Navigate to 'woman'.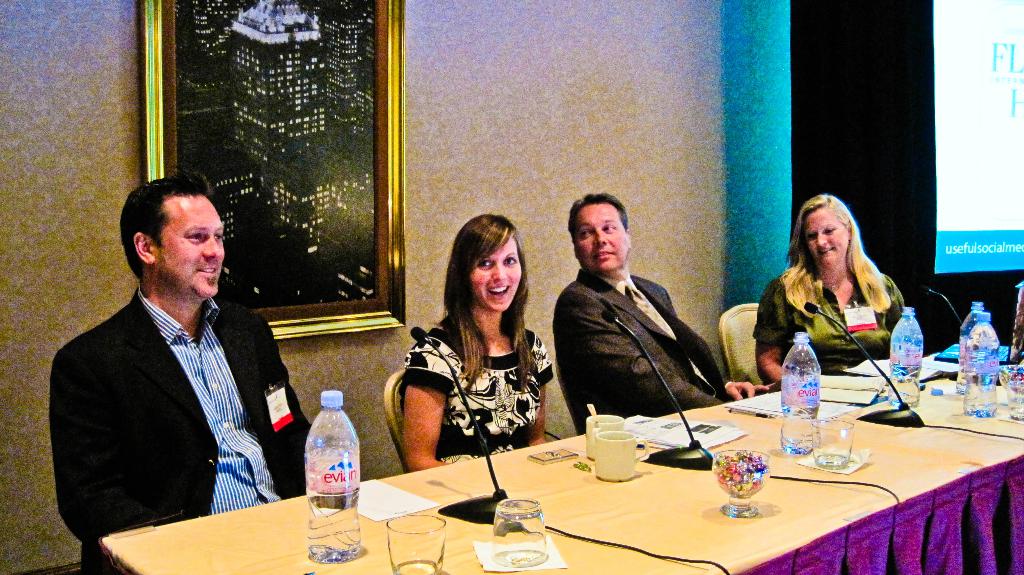
Navigation target: locate(750, 191, 908, 388).
